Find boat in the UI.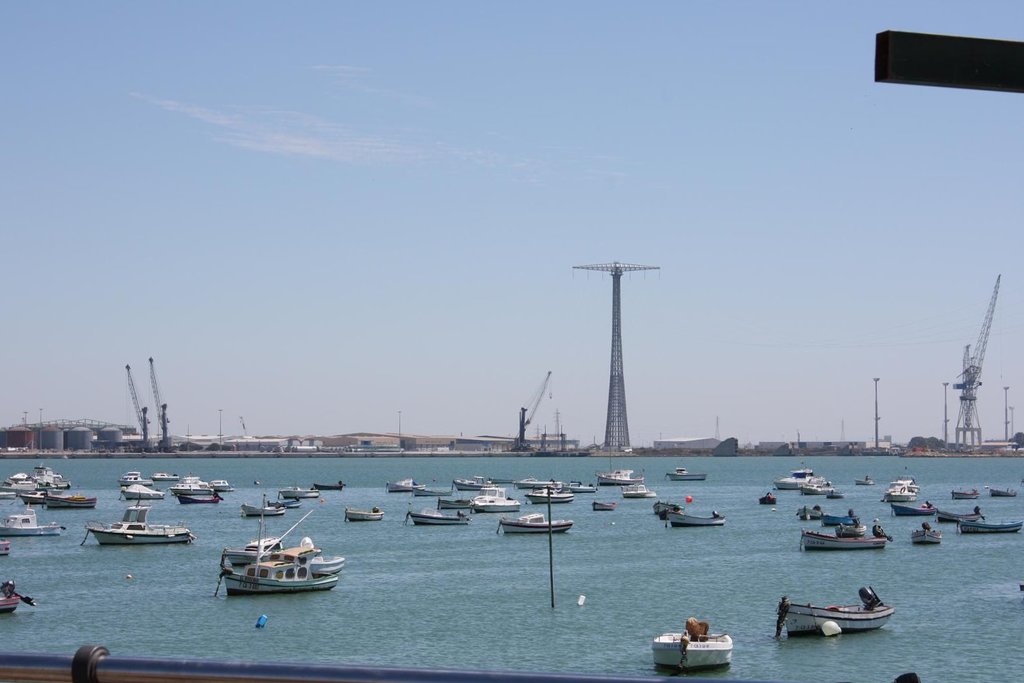
UI element at x1=817, y1=507, x2=862, y2=524.
